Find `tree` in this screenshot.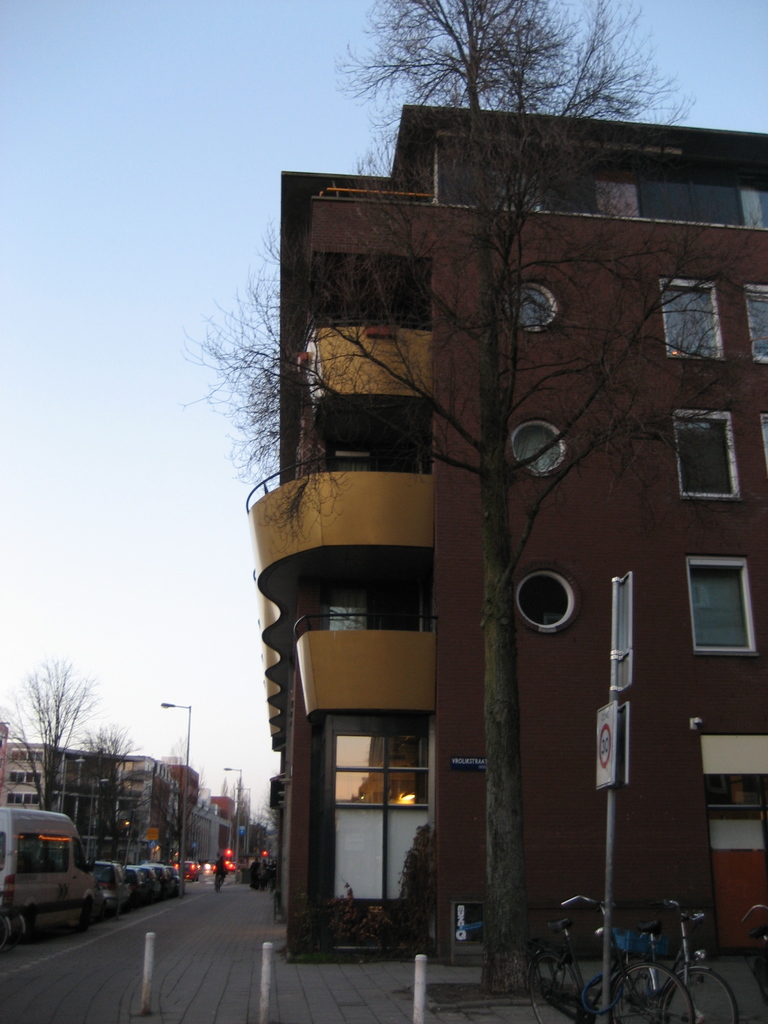
The bounding box for `tree` is box=[79, 728, 133, 854].
